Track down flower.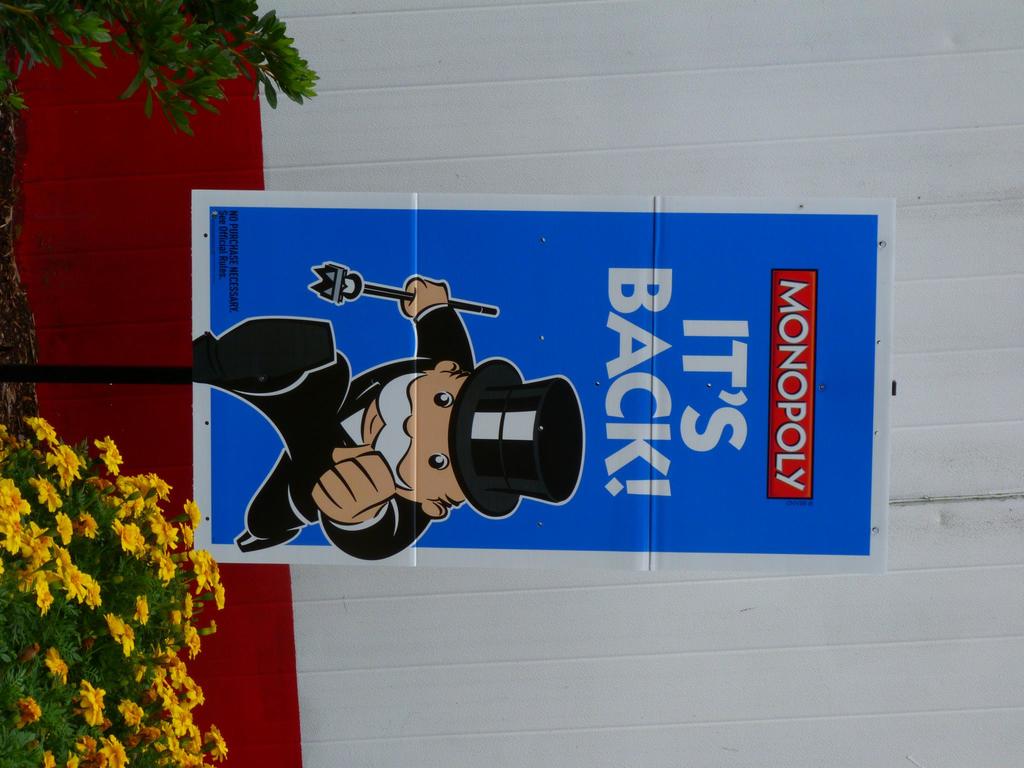
Tracked to locate(0, 477, 29, 561).
